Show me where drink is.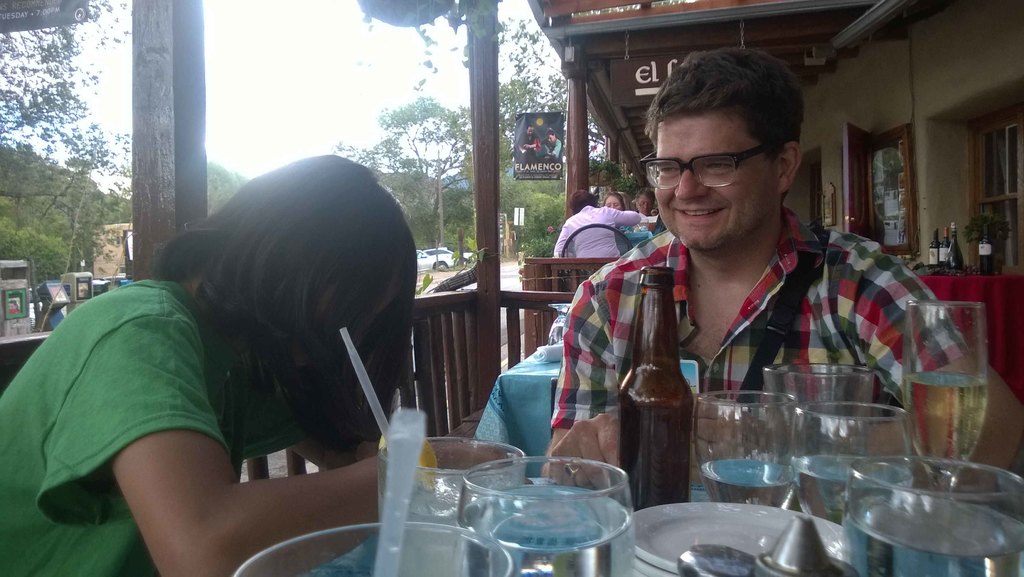
drink is at {"x1": 696, "y1": 390, "x2": 797, "y2": 496}.
